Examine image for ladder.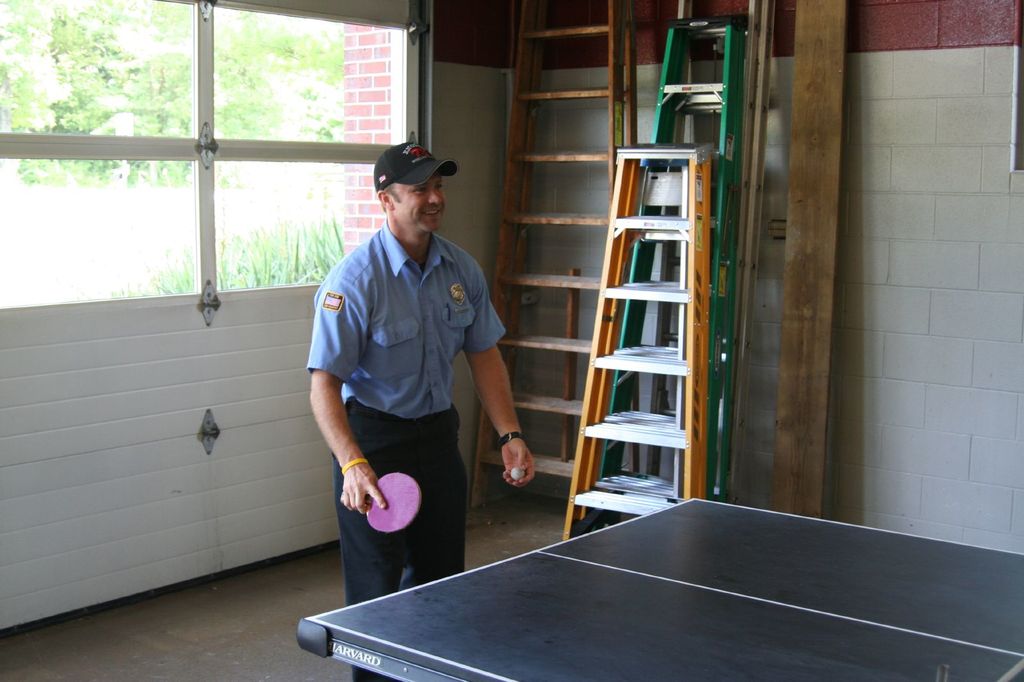
Examination result: rect(556, 143, 714, 546).
